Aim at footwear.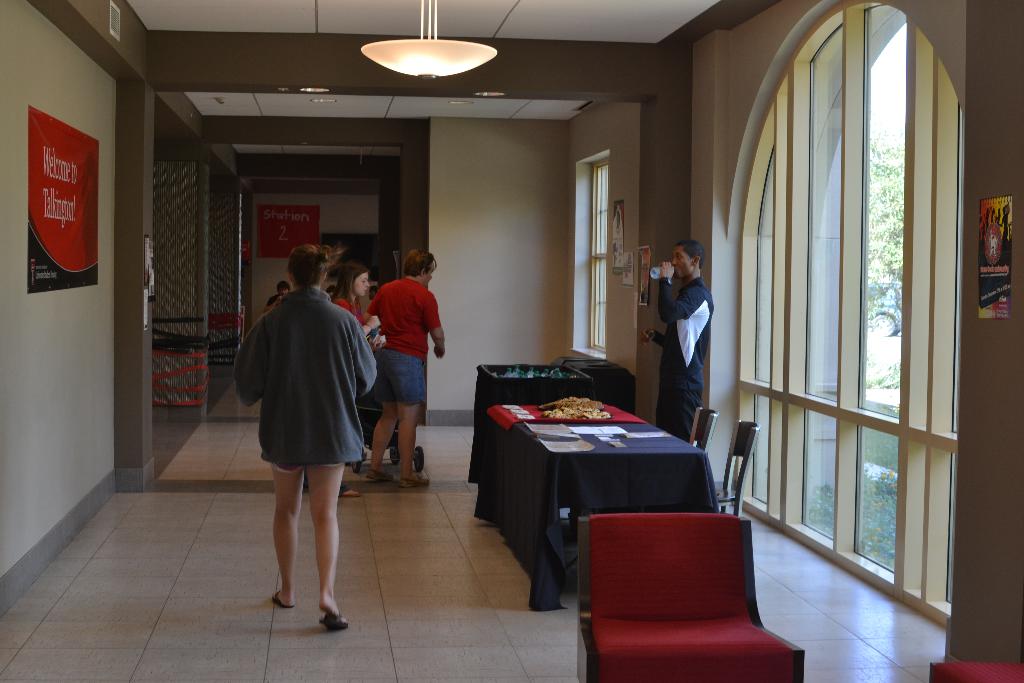
Aimed at crop(365, 468, 397, 482).
